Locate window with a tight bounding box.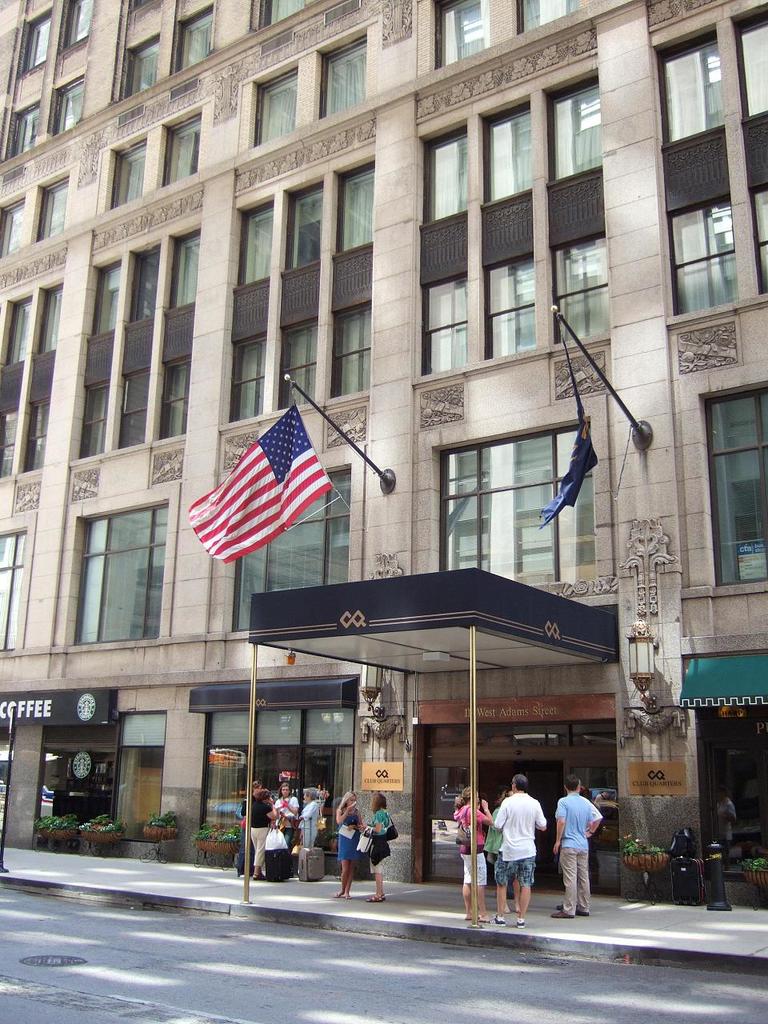
box=[410, 272, 466, 378].
